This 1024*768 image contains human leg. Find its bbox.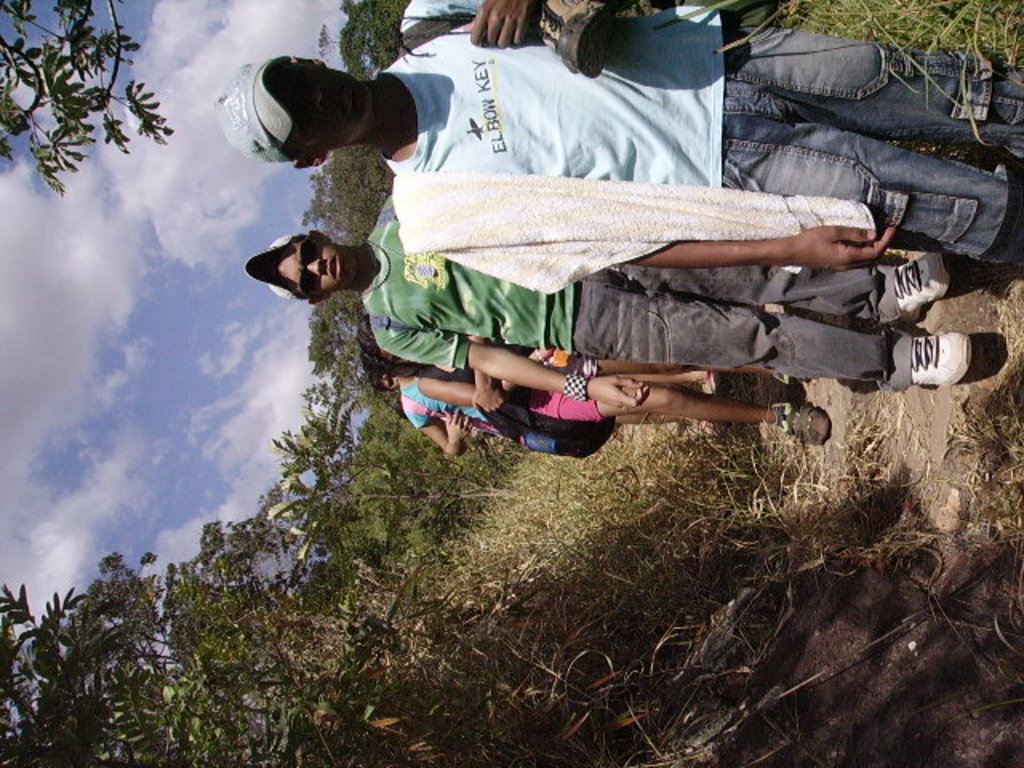
{"left": 725, "top": 110, "right": 1022, "bottom": 264}.
